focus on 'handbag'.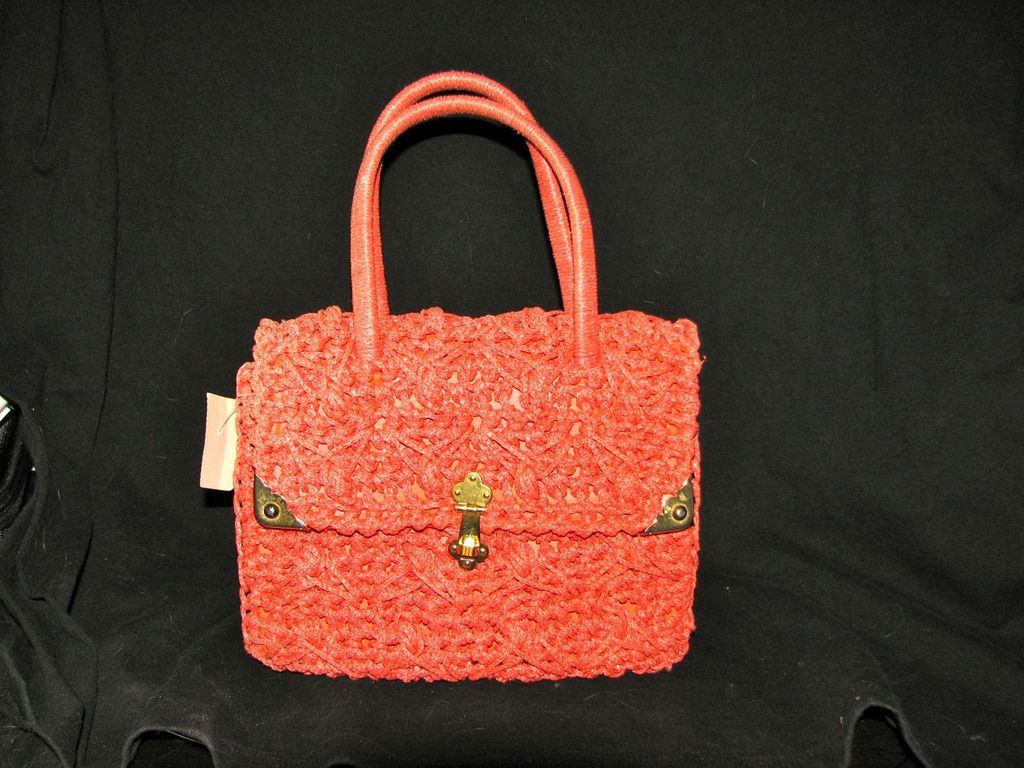
Focused at (233,70,706,682).
